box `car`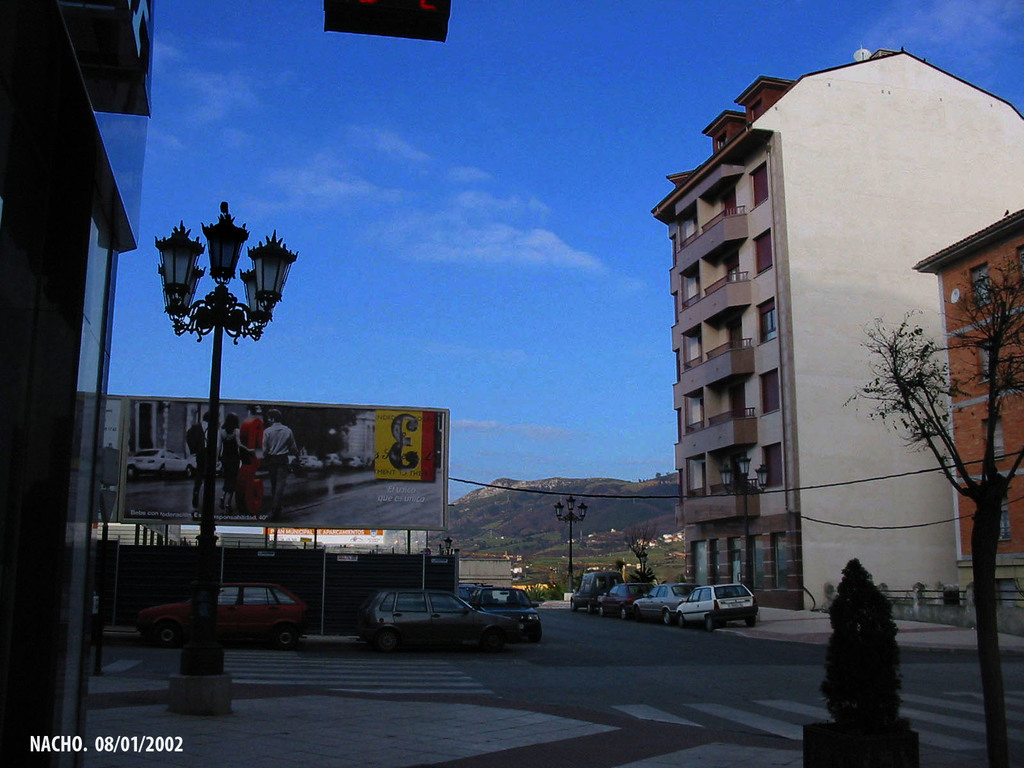
bbox=(91, 588, 103, 644)
